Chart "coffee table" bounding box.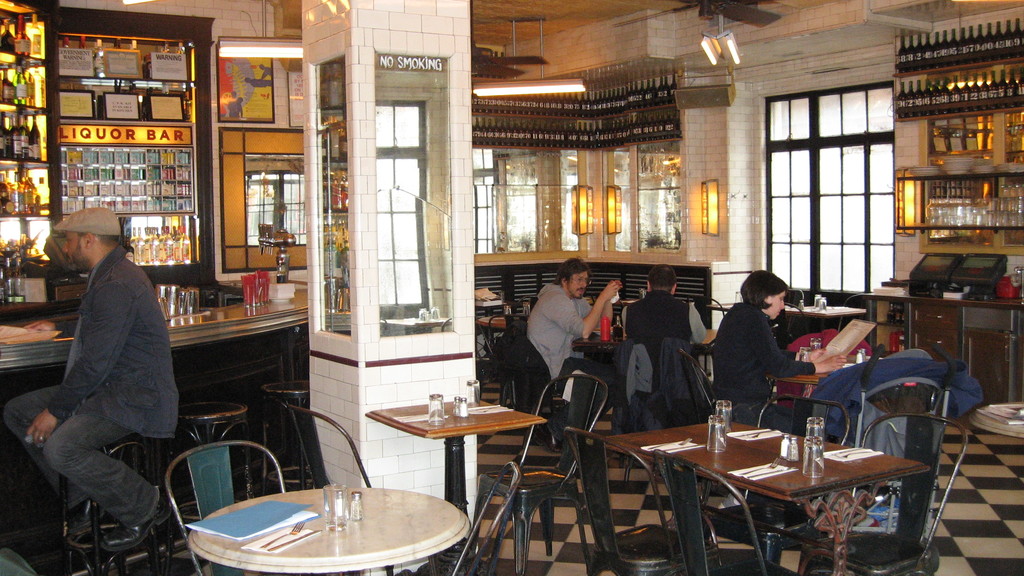
Charted: 364, 392, 541, 555.
